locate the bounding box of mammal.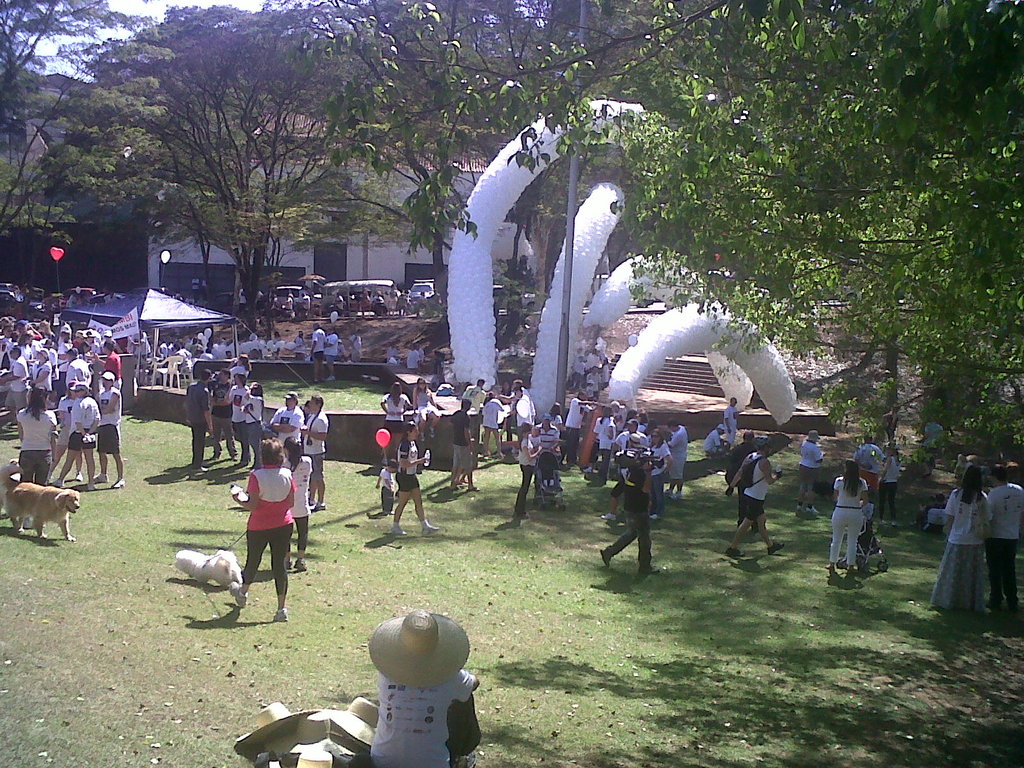
Bounding box: 797,431,820,515.
